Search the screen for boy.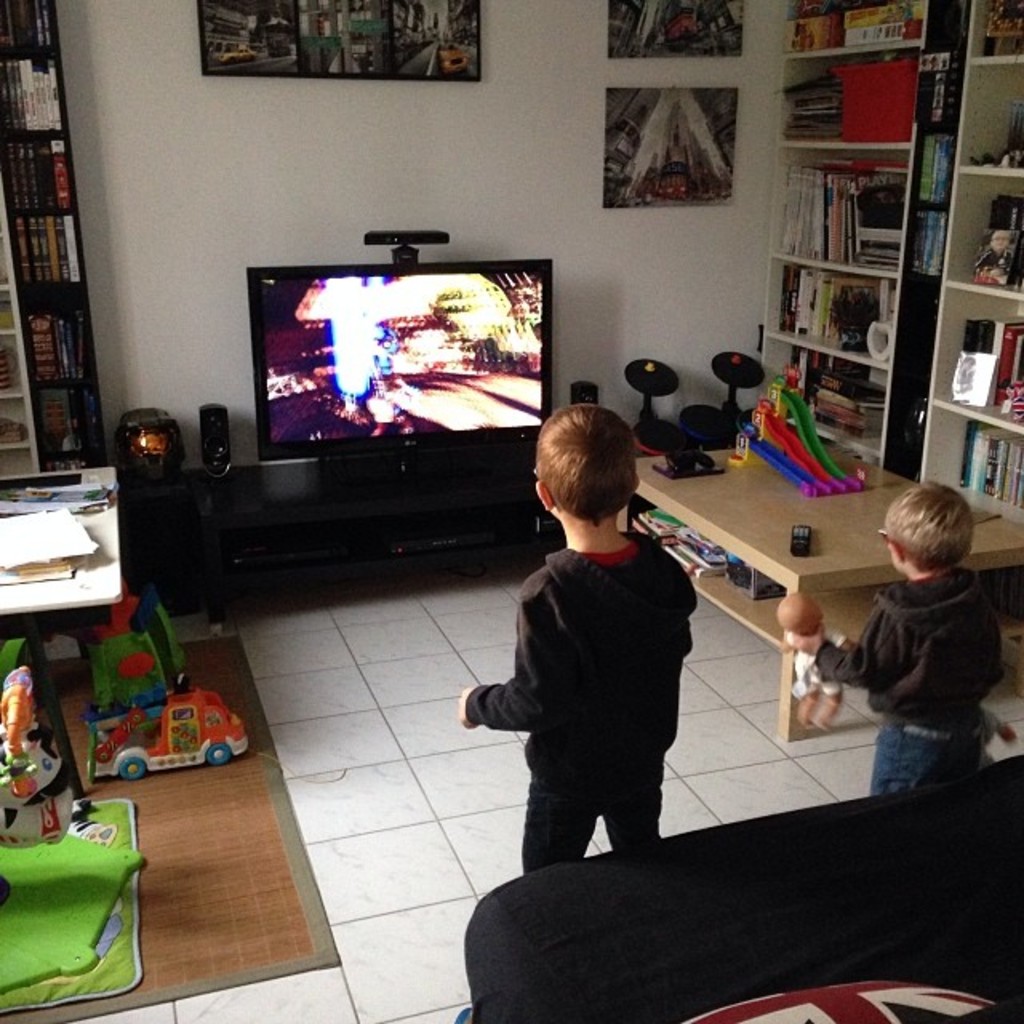
Found at Rect(466, 400, 736, 918).
